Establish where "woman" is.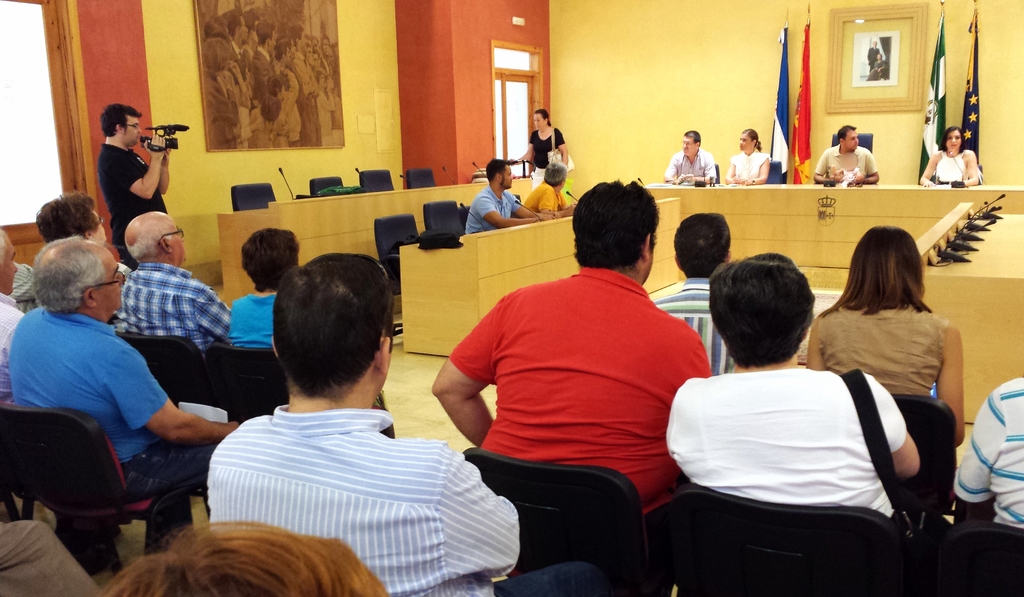
Established at bbox=(723, 126, 775, 188).
